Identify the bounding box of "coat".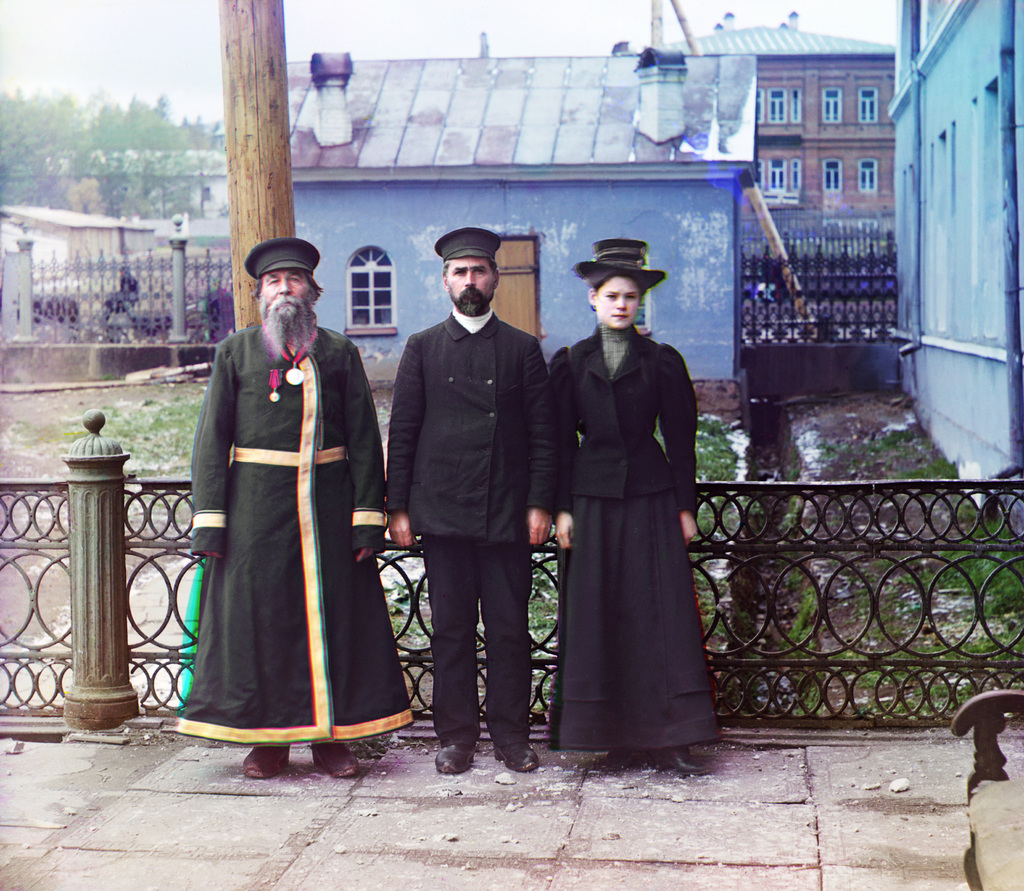
x1=380, y1=305, x2=550, y2=546.
